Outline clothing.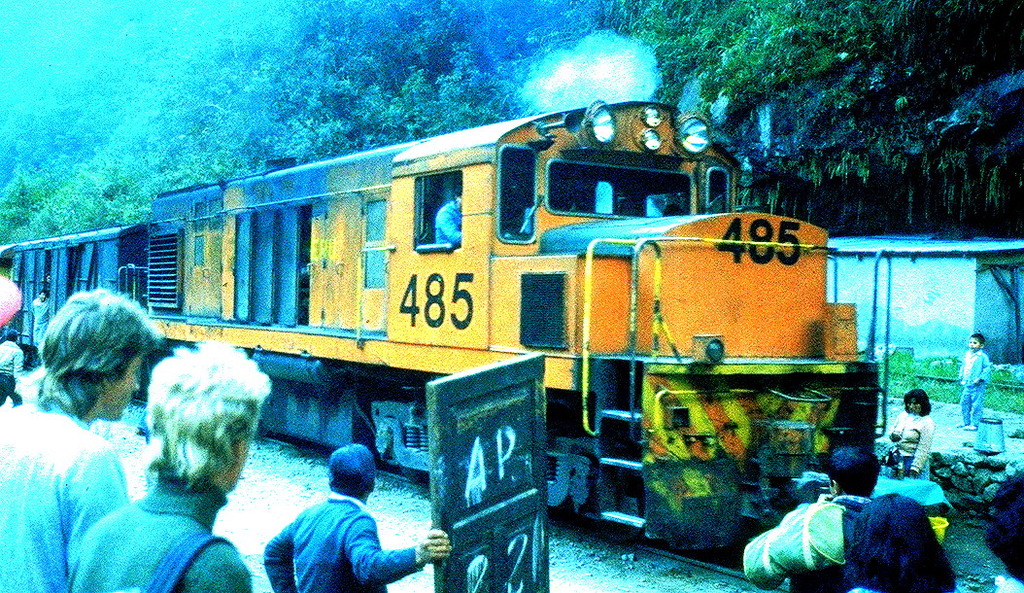
Outline: left=74, top=477, right=252, bottom=592.
